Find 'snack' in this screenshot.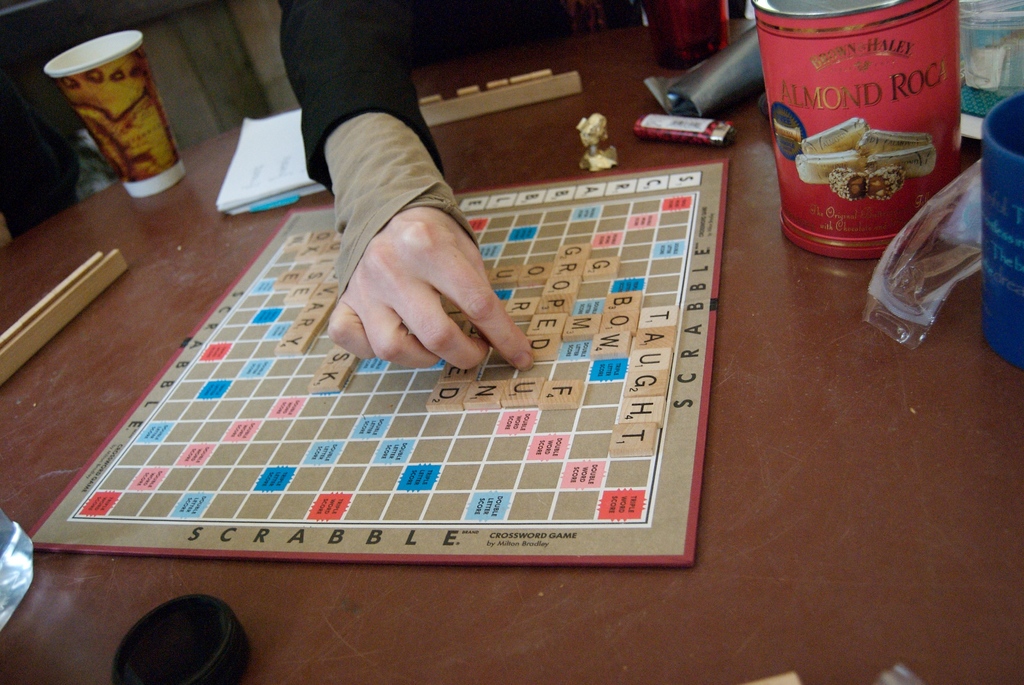
The bounding box for 'snack' is {"x1": 863, "y1": 152, "x2": 936, "y2": 178}.
